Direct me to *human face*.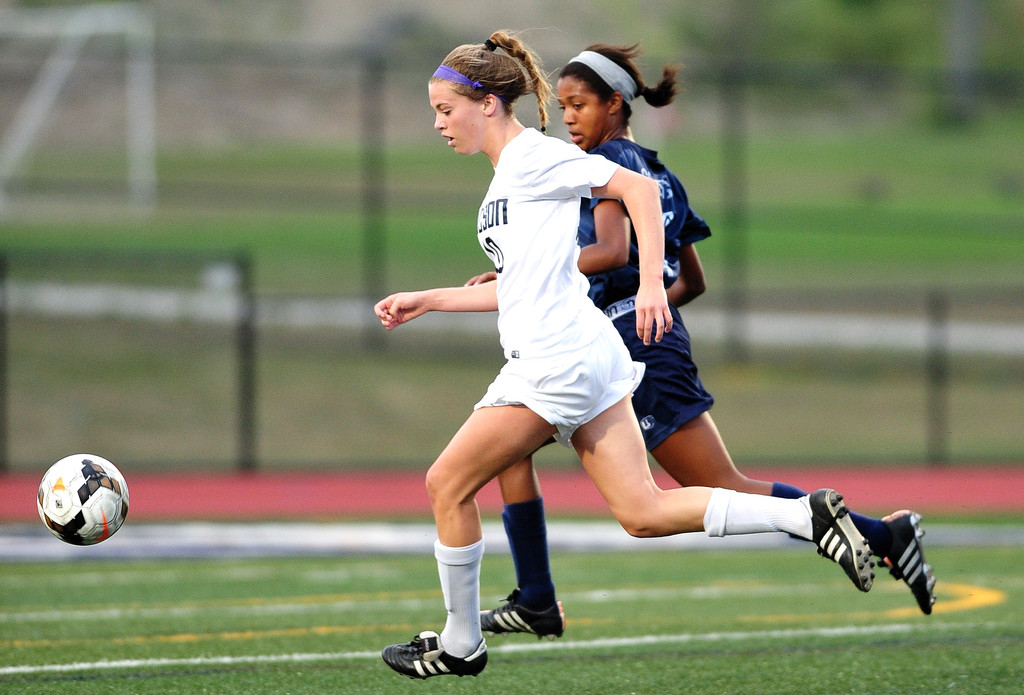
Direction: rect(557, 81, 607, 149).
